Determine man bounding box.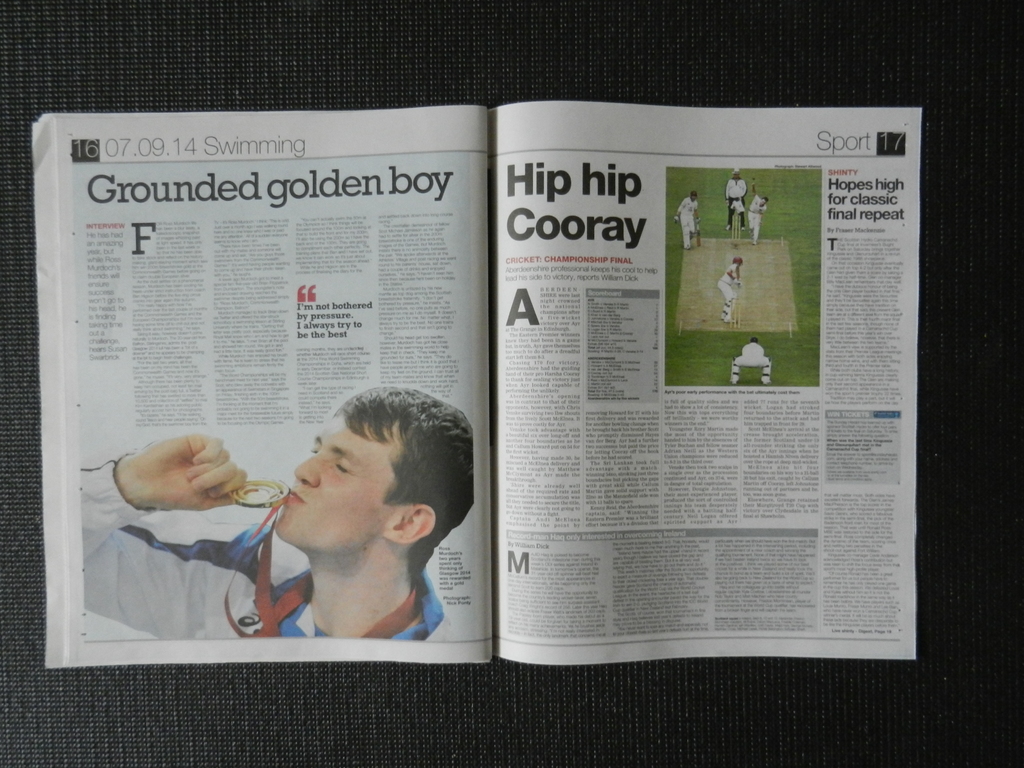
Determined: 719:252:742:321.
